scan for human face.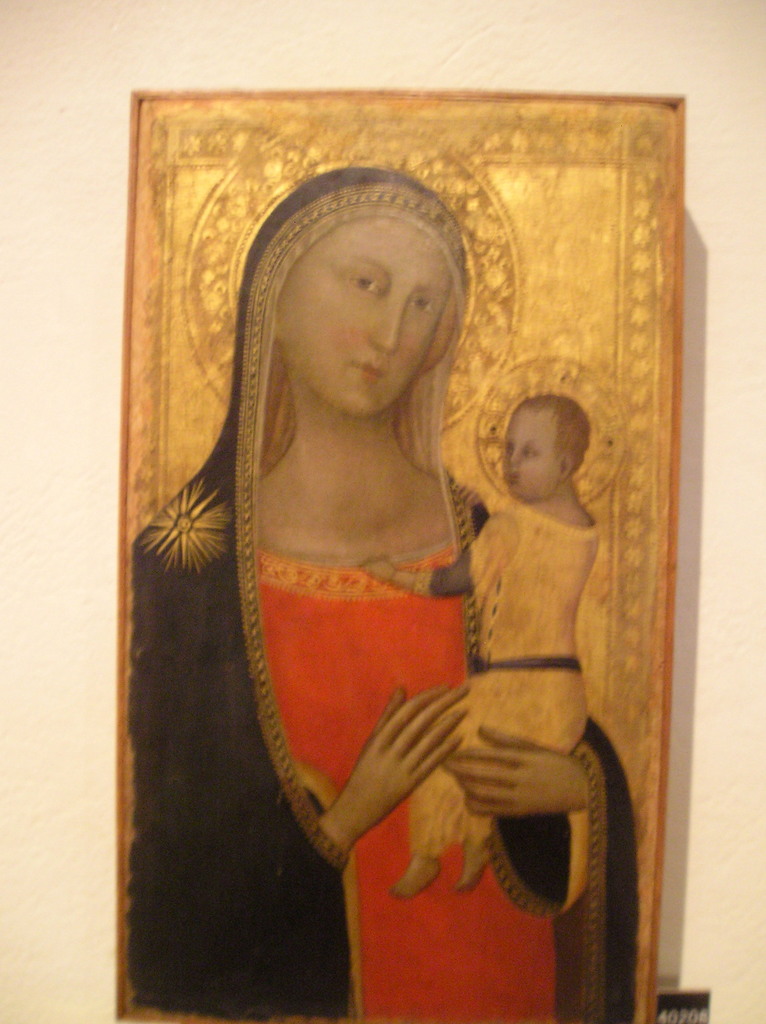
Scan result: {"x1": 279, "y1": 220, "x2": 456, "y2": 410}.
